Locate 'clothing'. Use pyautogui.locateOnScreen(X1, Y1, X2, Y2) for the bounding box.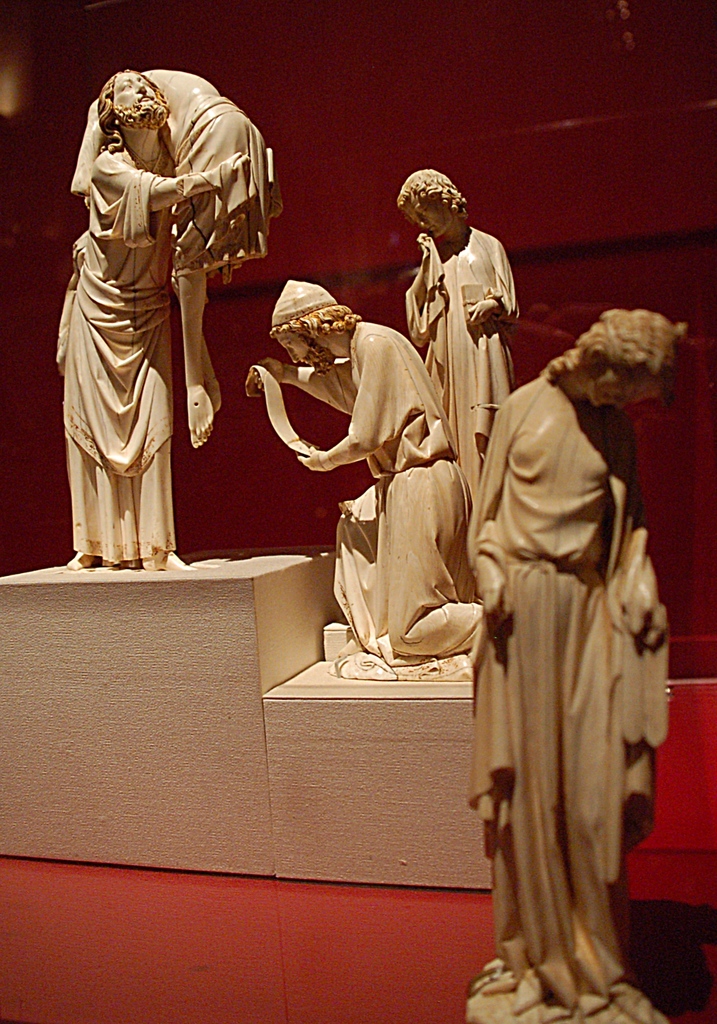
pyautogui.locateOnScreen(167, 97, 277, 278).
